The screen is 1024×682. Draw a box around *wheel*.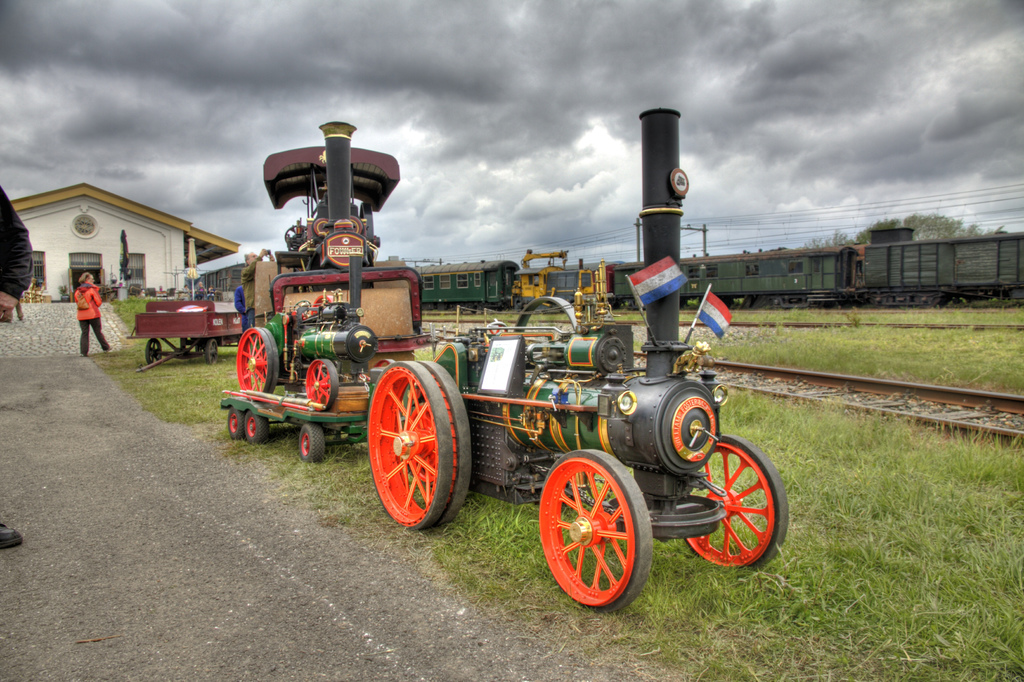
<region>365, 359, 473, 531</region>.
